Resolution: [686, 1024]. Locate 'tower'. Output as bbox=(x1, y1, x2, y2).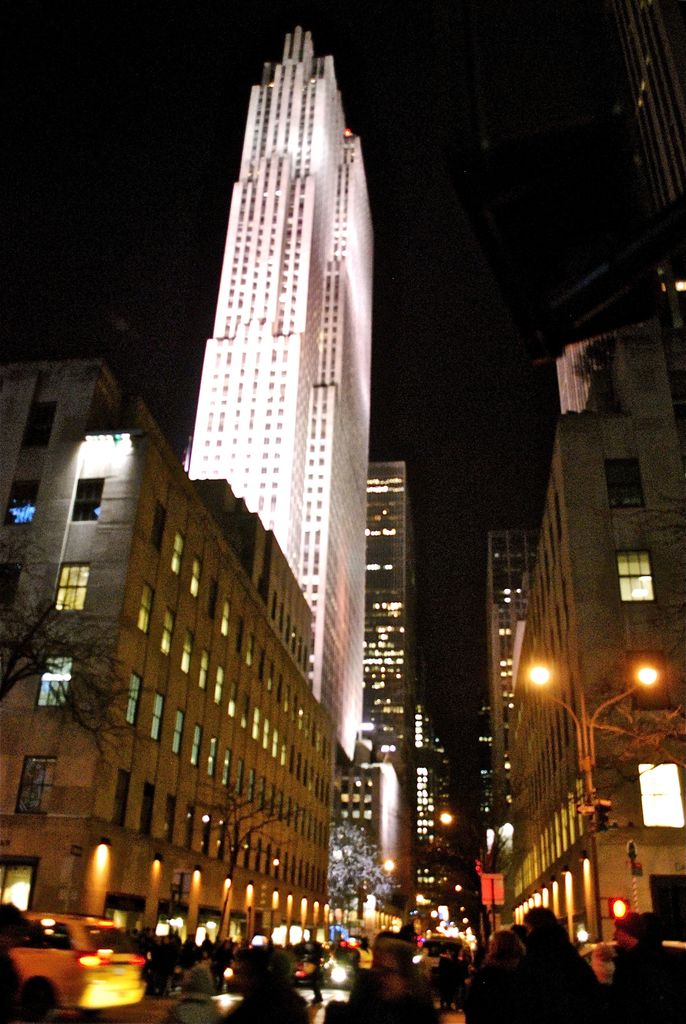
bbox=(181, 15, 372, 757).
